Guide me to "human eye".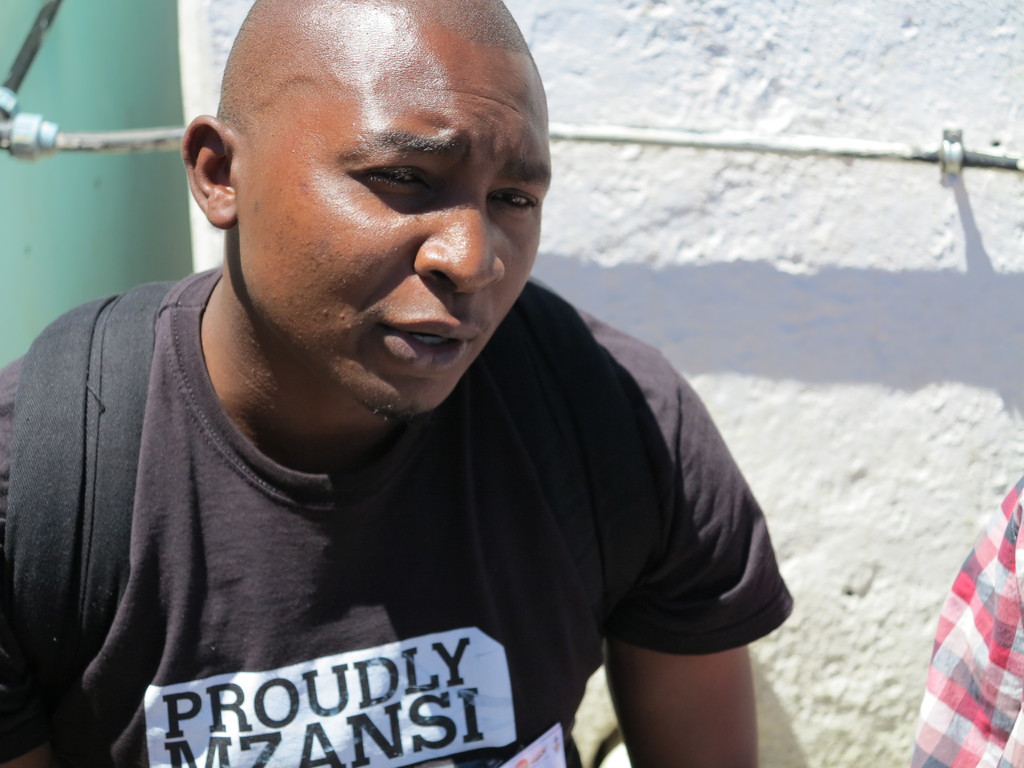
Guidance: BBox(362, 163, 426, 186).
